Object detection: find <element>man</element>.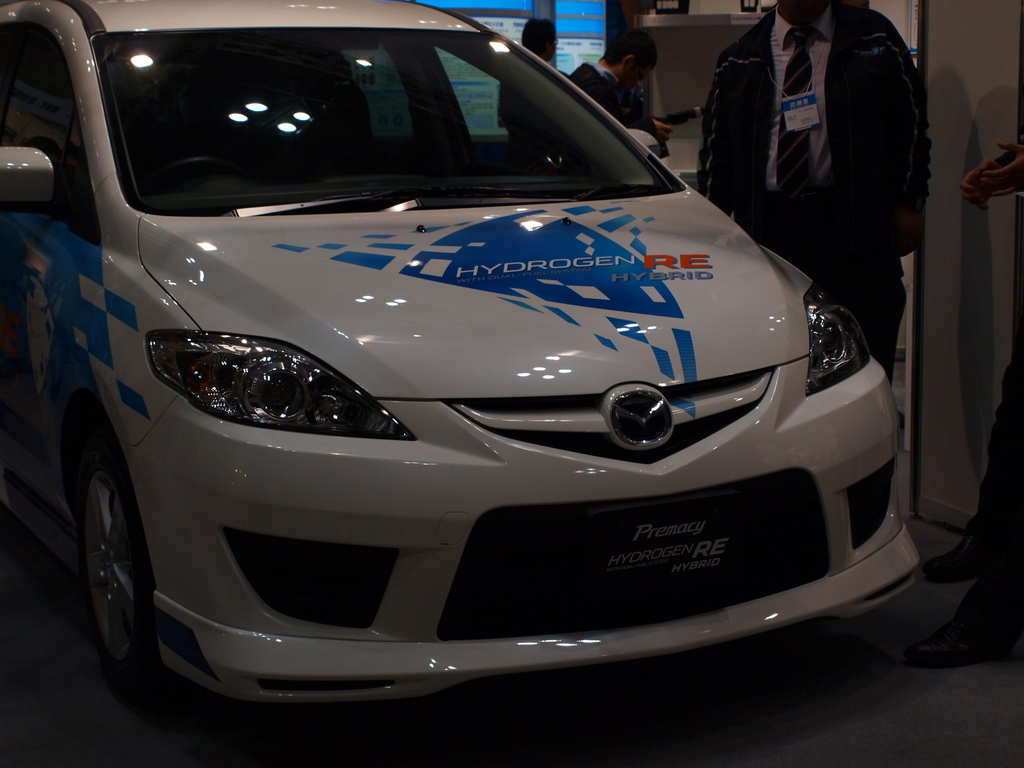
664/0/961/308.
